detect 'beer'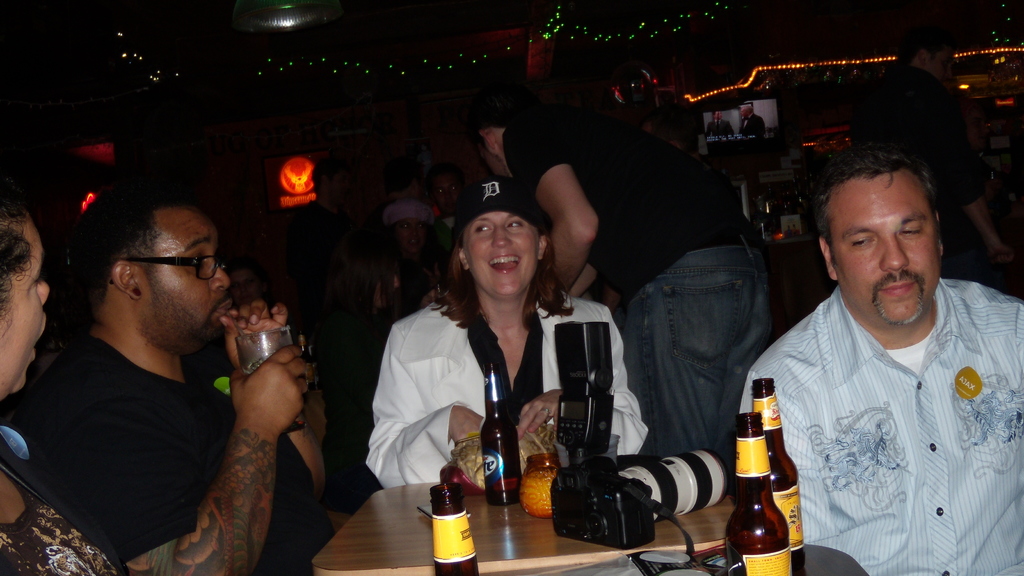
l=725, t=410, r=794, b=575
